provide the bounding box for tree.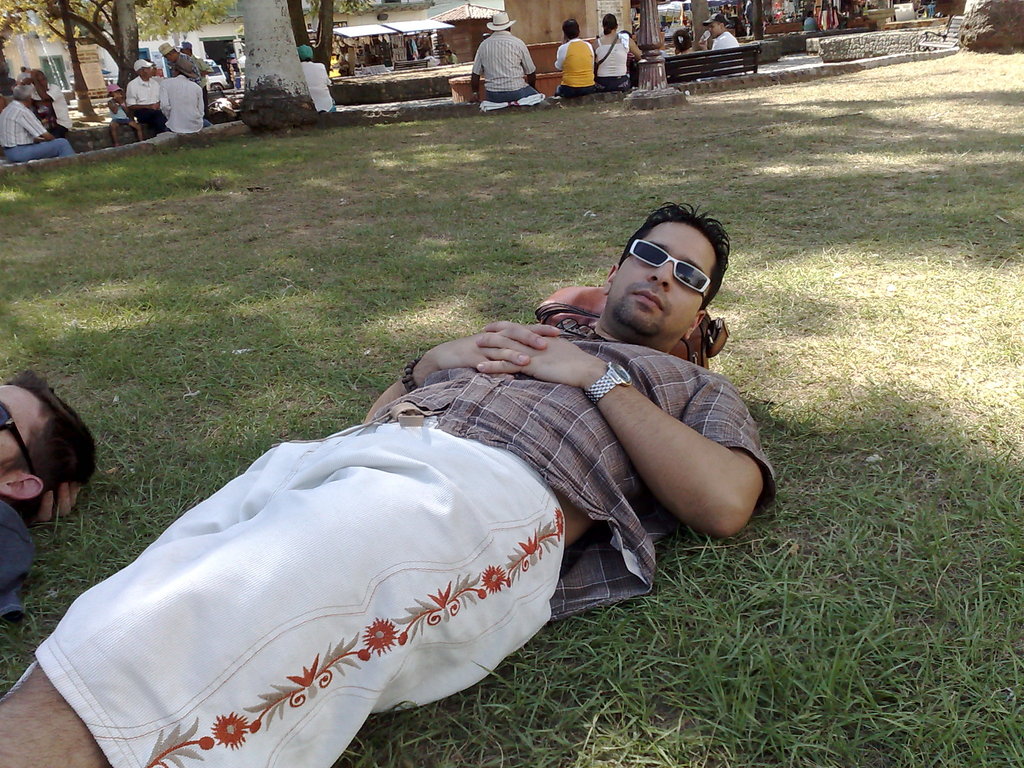
bbox(685, 0, 710, 47).
